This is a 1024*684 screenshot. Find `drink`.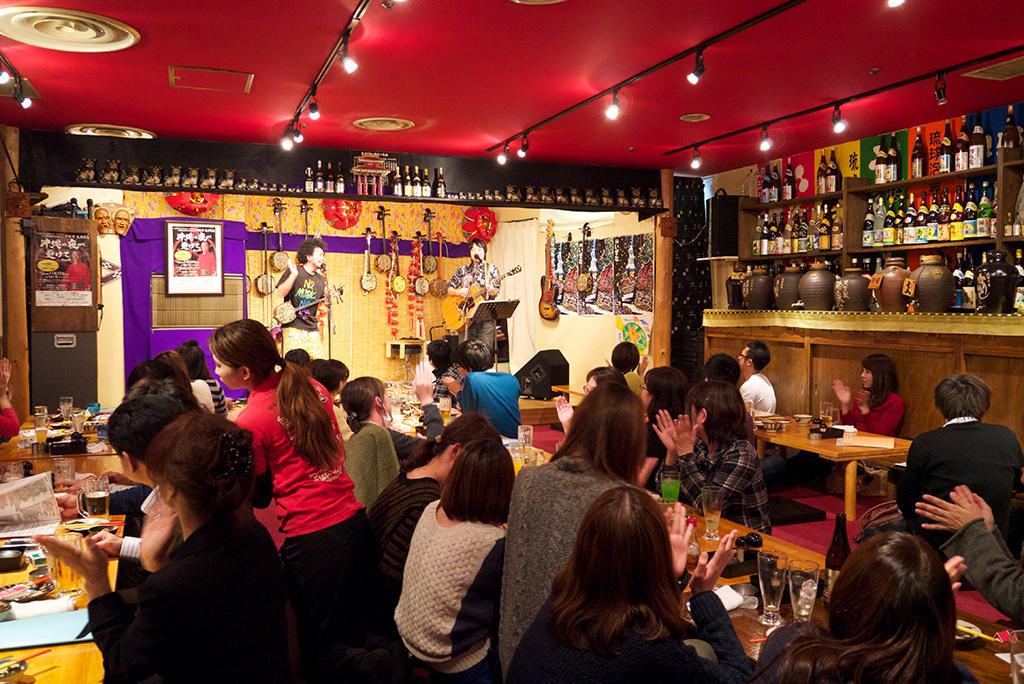
Bounding box: Rect(788, 585, 812, 622).
